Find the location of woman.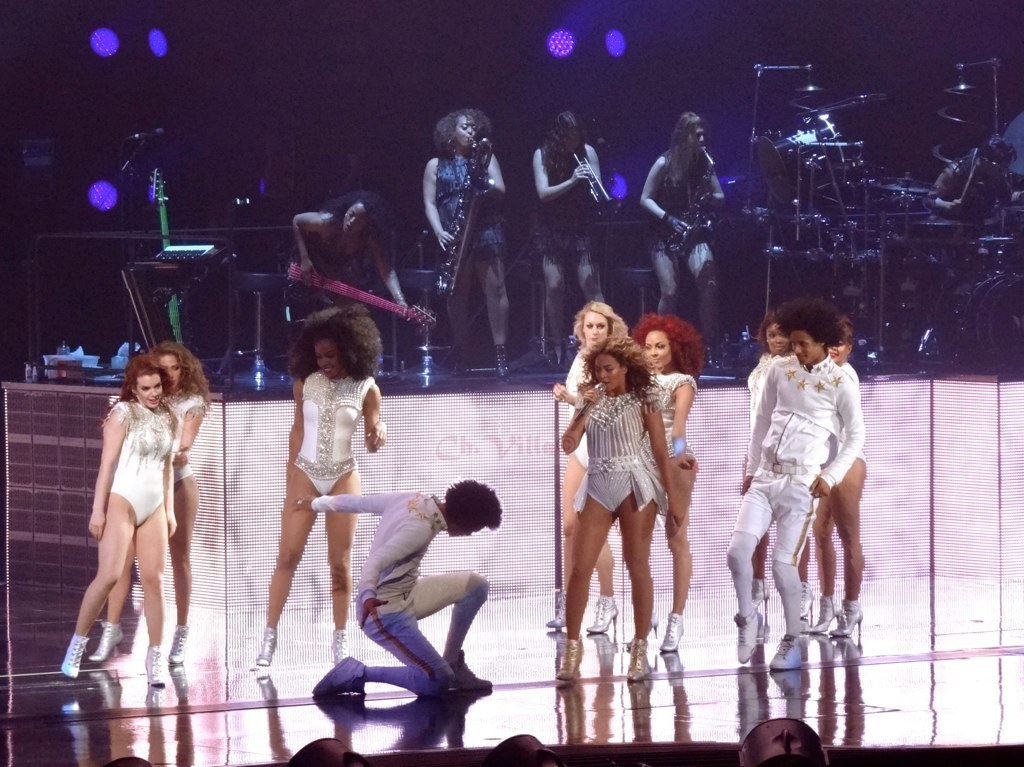
Location: bbox=[808, 313, 866, 642].
